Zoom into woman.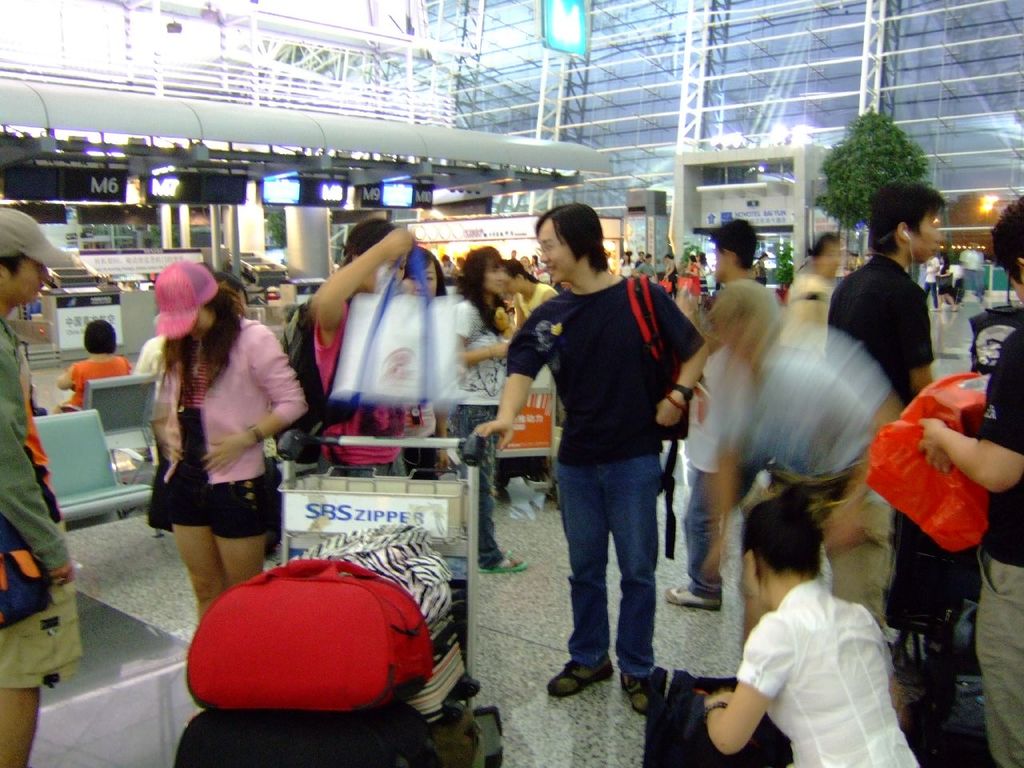
Zoom target: 314, 218, 416, 477.
